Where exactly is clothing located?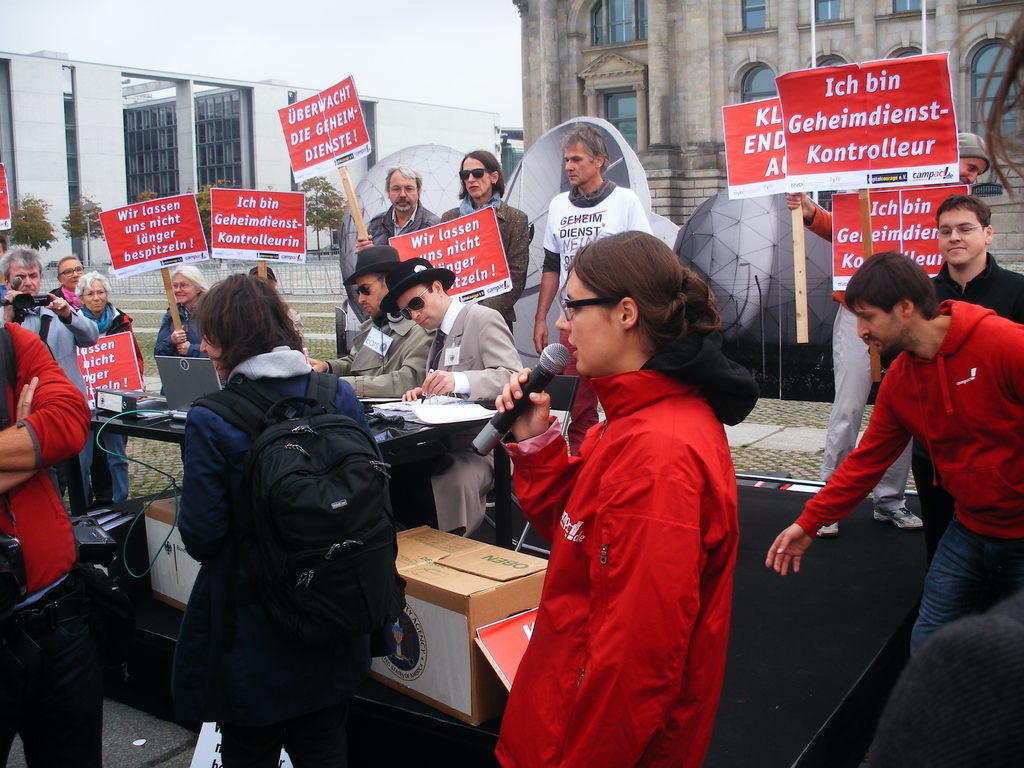
Its bounding box is <bbox>0, 314, 97, 767</bbox>.
